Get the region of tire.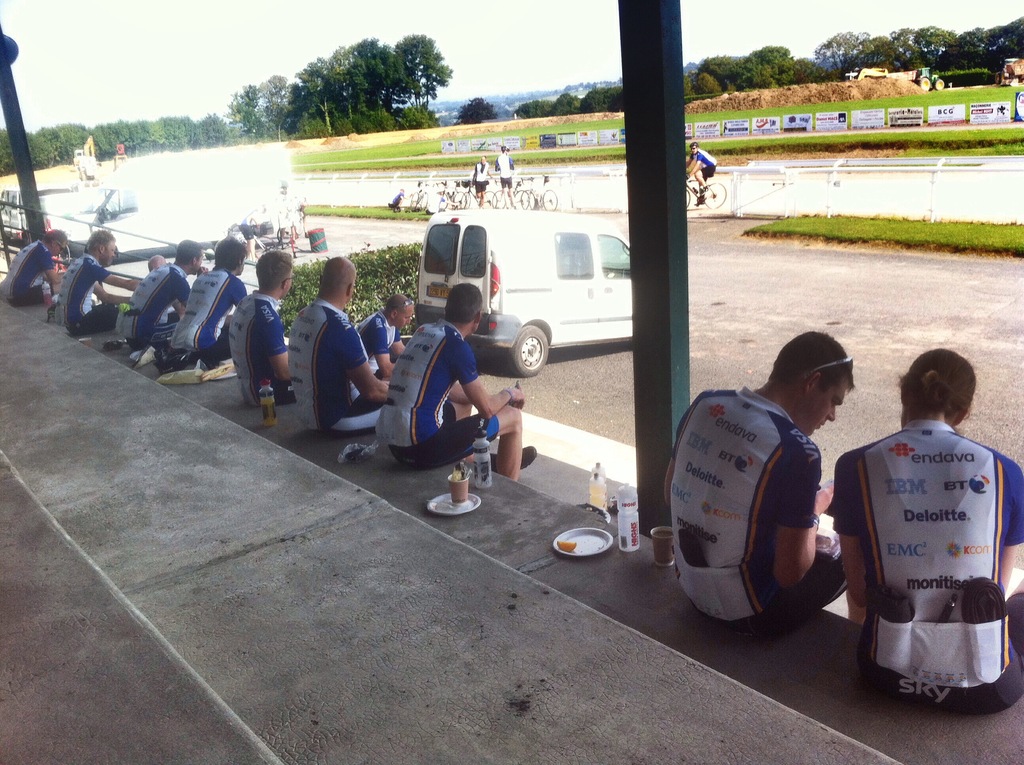
region(275, 223, 296, 245).
